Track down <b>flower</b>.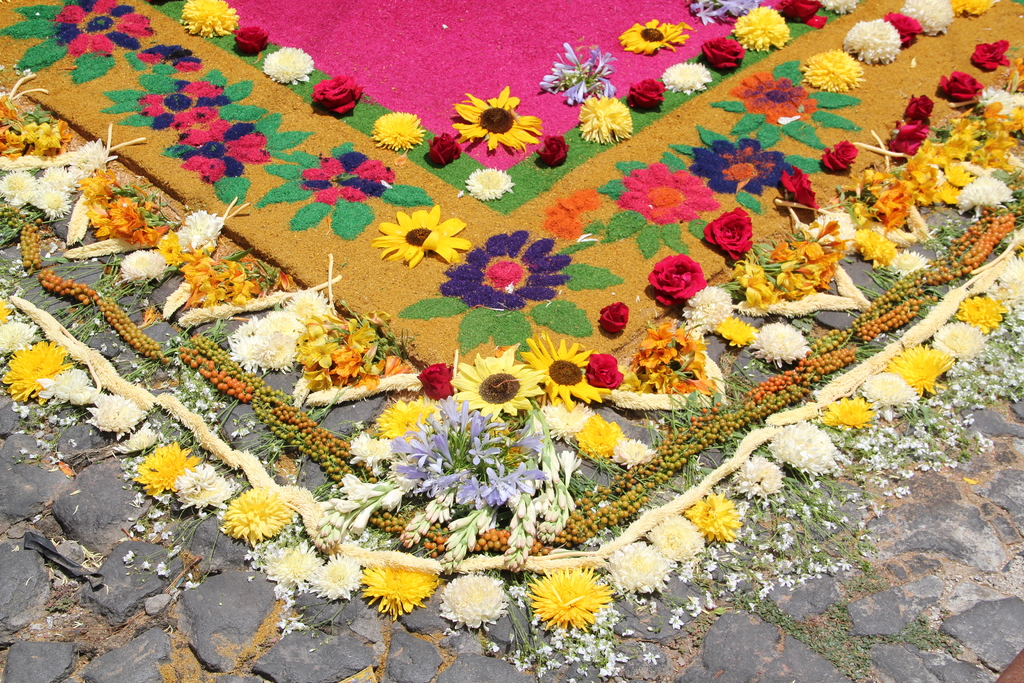
Tracked to <region>0, 308, 10, 323</region>.
